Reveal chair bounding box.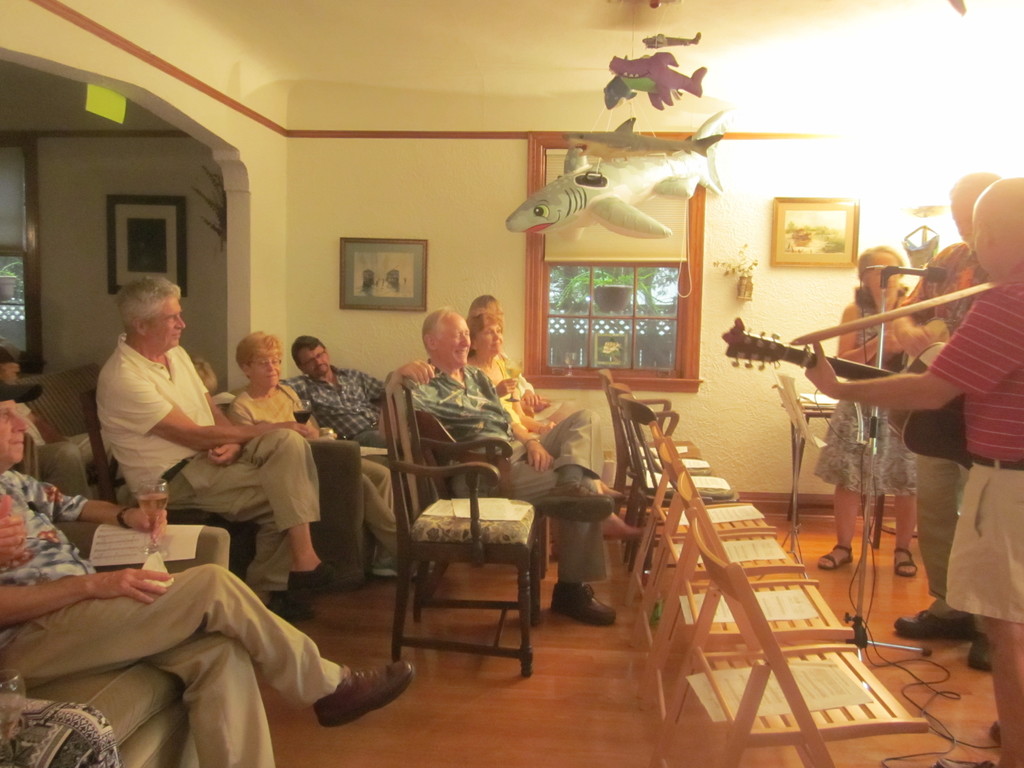
Revealed: detection(417, 410, 554, 631).
